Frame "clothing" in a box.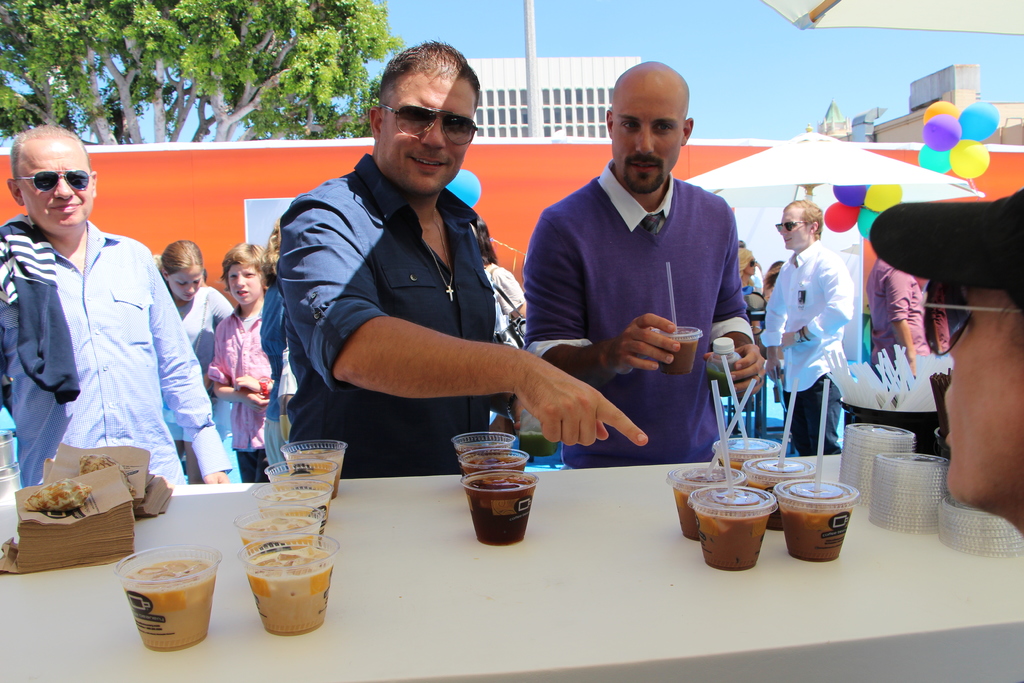
{"x1": 280, "y1": 152, "x2": 496, "y2": 479}.
